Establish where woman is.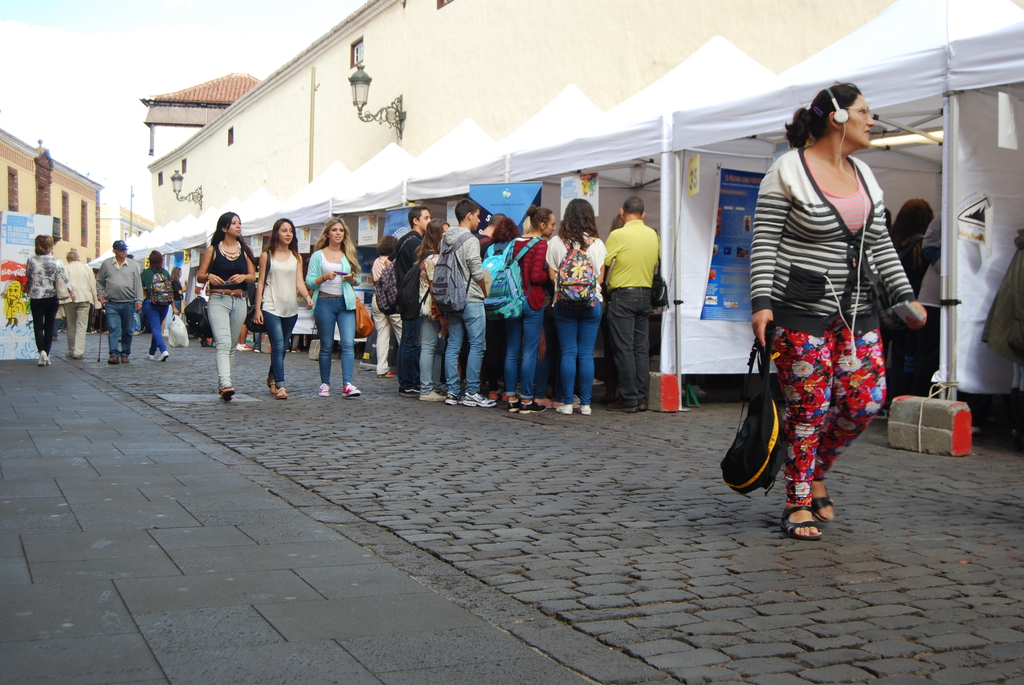
Established at crop(169, 268, 185, 319).
